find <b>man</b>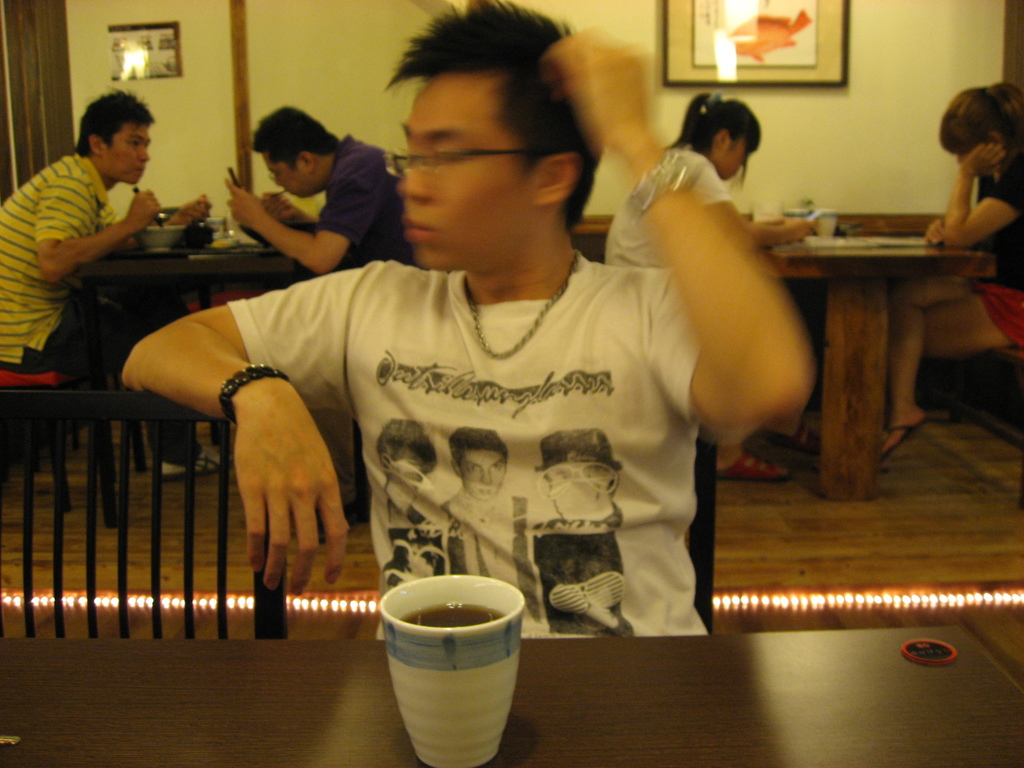
left=0, top=82, right=210, bottom=452
